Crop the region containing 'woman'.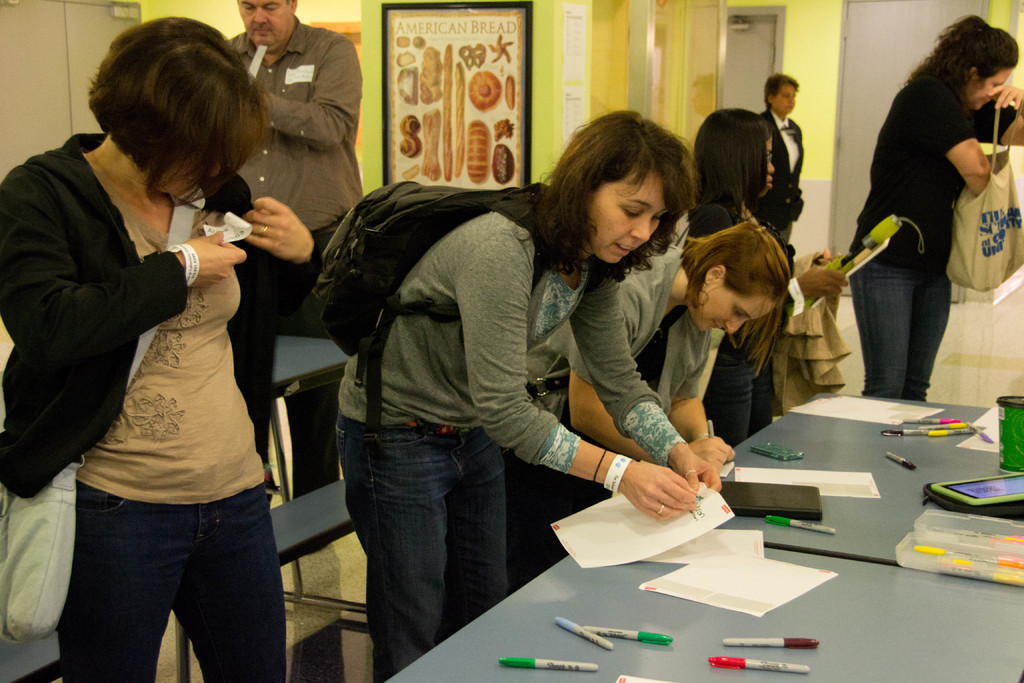
Crop region: select_region(840, 13, 1023, 399).
